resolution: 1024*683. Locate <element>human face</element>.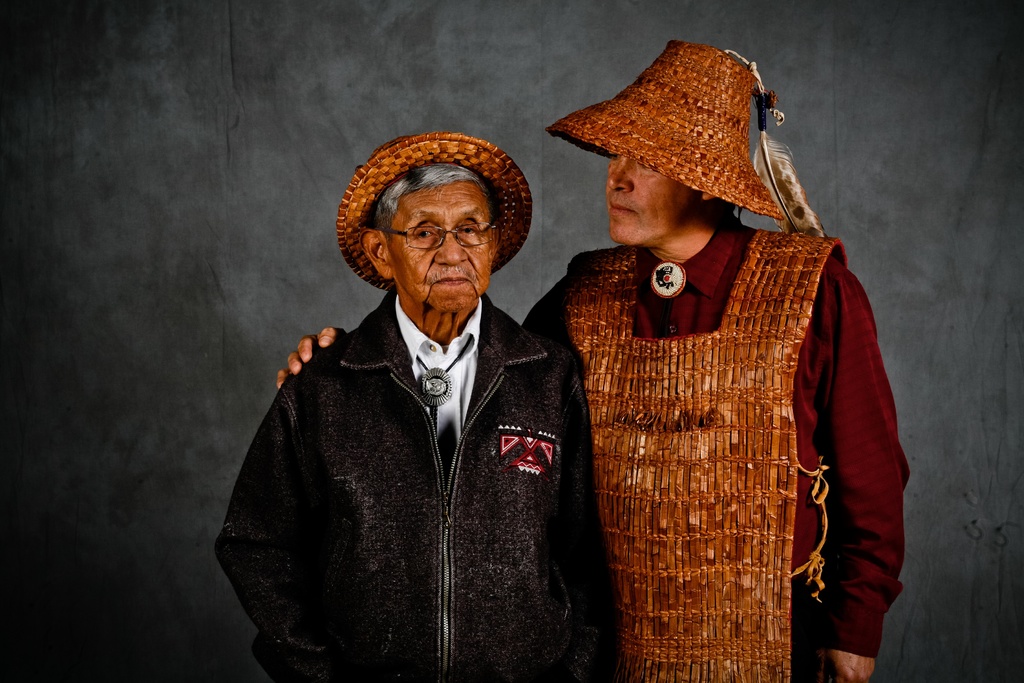
389/184/486/317.
